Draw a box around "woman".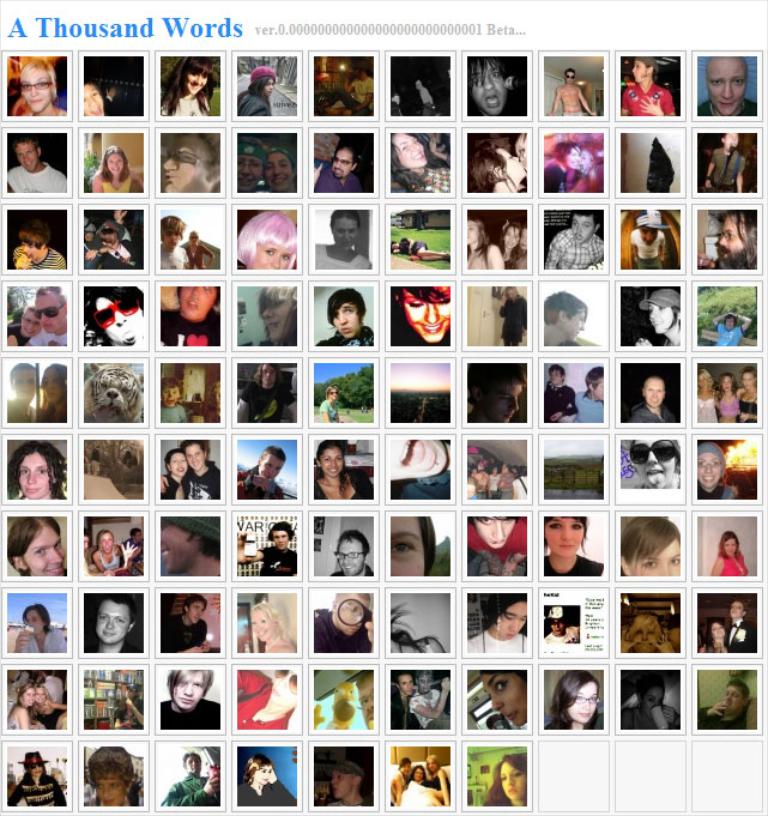
[235,750,295,805].
